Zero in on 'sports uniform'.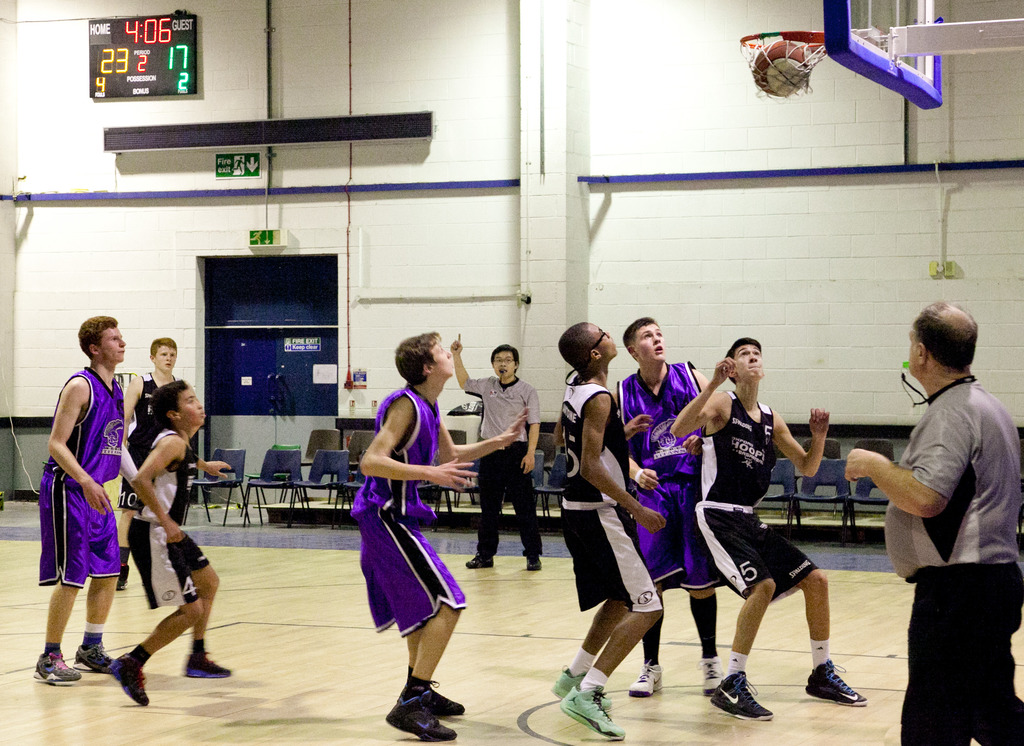
Zeroed in: crop(127, 424, 215, 618).
